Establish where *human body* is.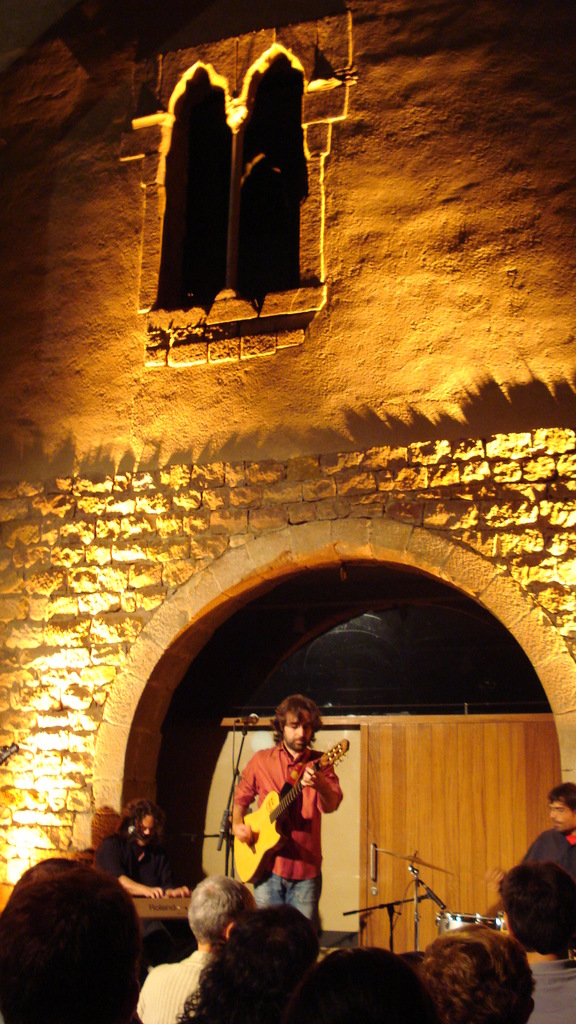
Established at 134,946,211,1023.
